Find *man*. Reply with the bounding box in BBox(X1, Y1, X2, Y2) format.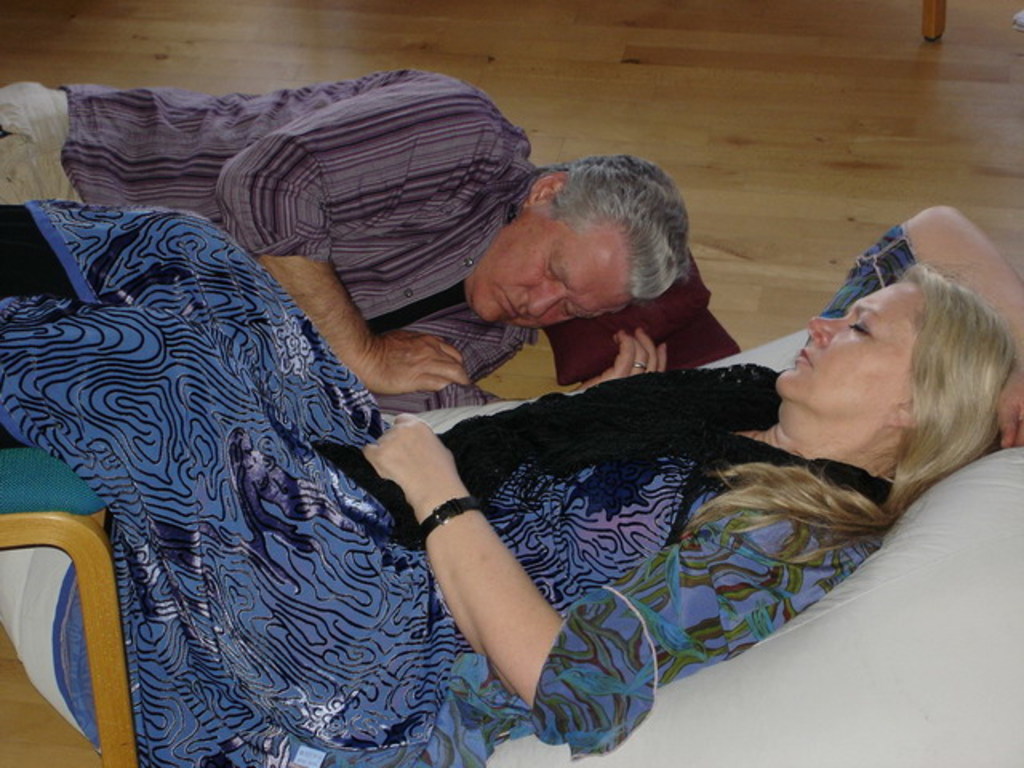
BBox(0, 67, 690, 416).
